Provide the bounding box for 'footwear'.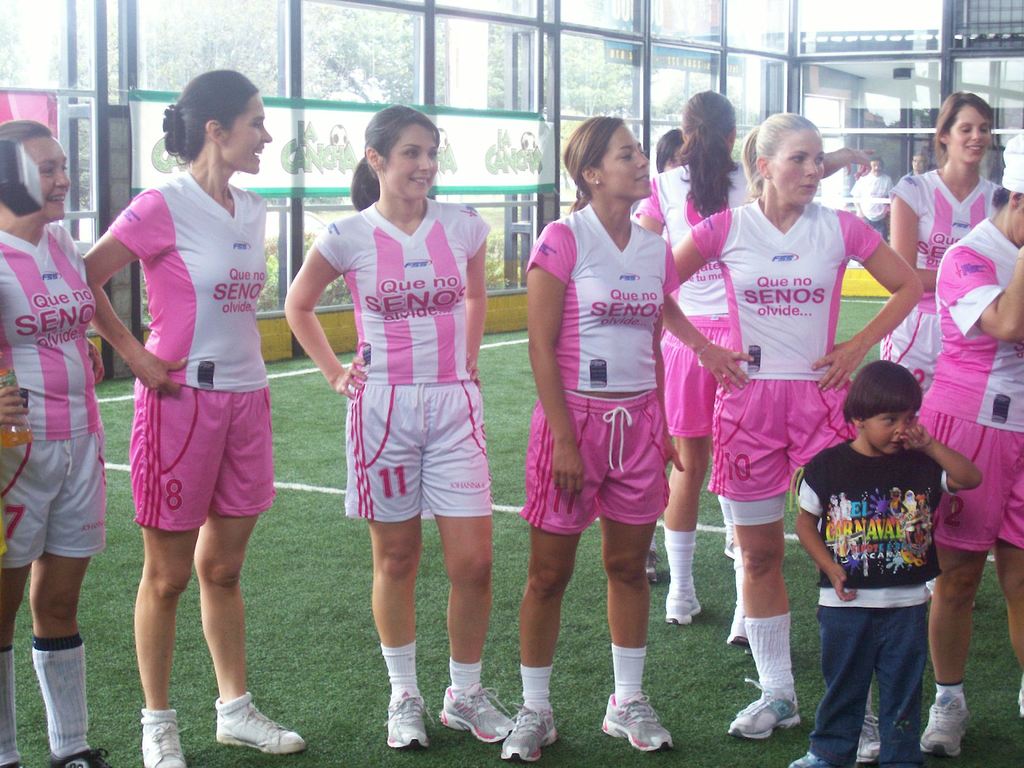
crop(501, 703, 558, 764).
